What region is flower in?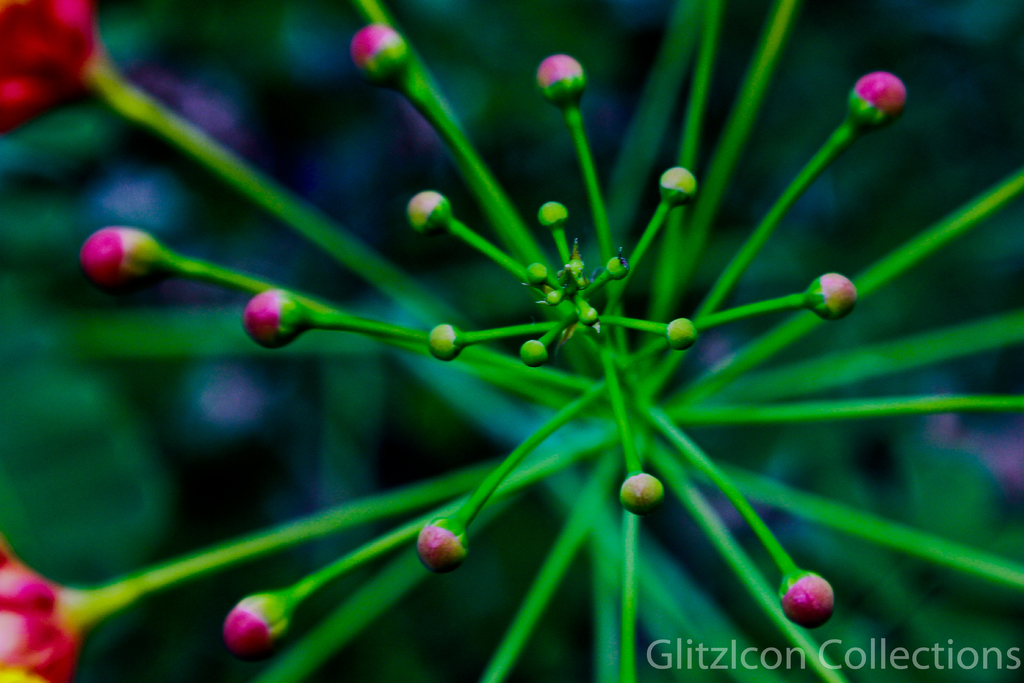
(left=803, top=270, right=850, bottom=321).
